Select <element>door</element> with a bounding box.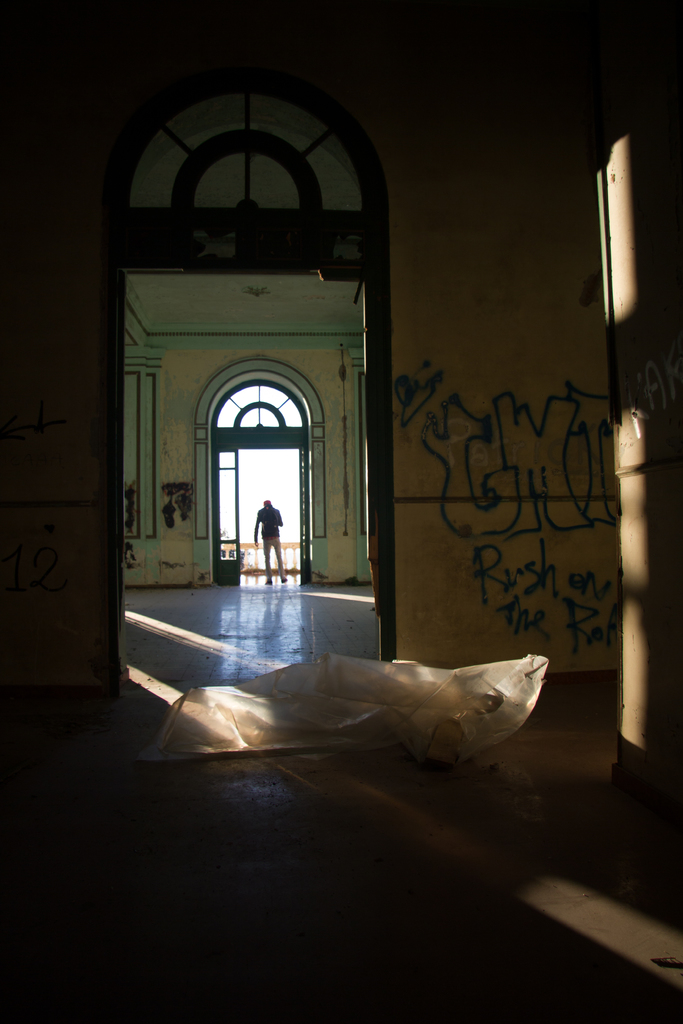
l=98, t=93, r=460, b=762.
